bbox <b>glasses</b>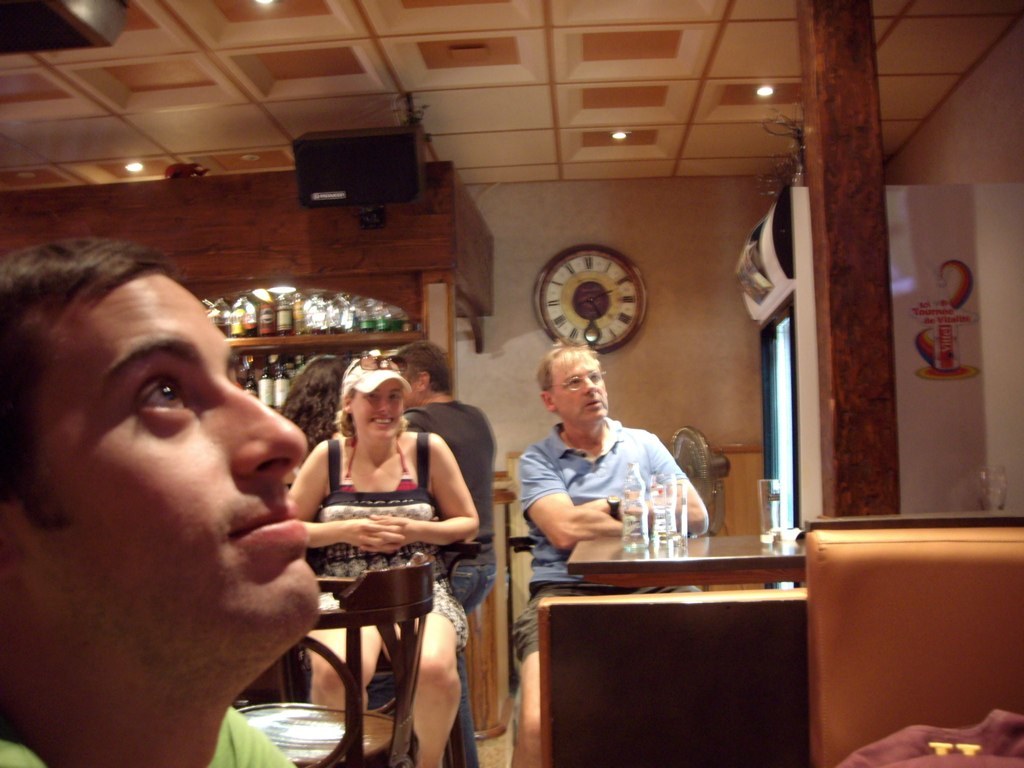
x1=549 y1=364 x2=609 y2=395
